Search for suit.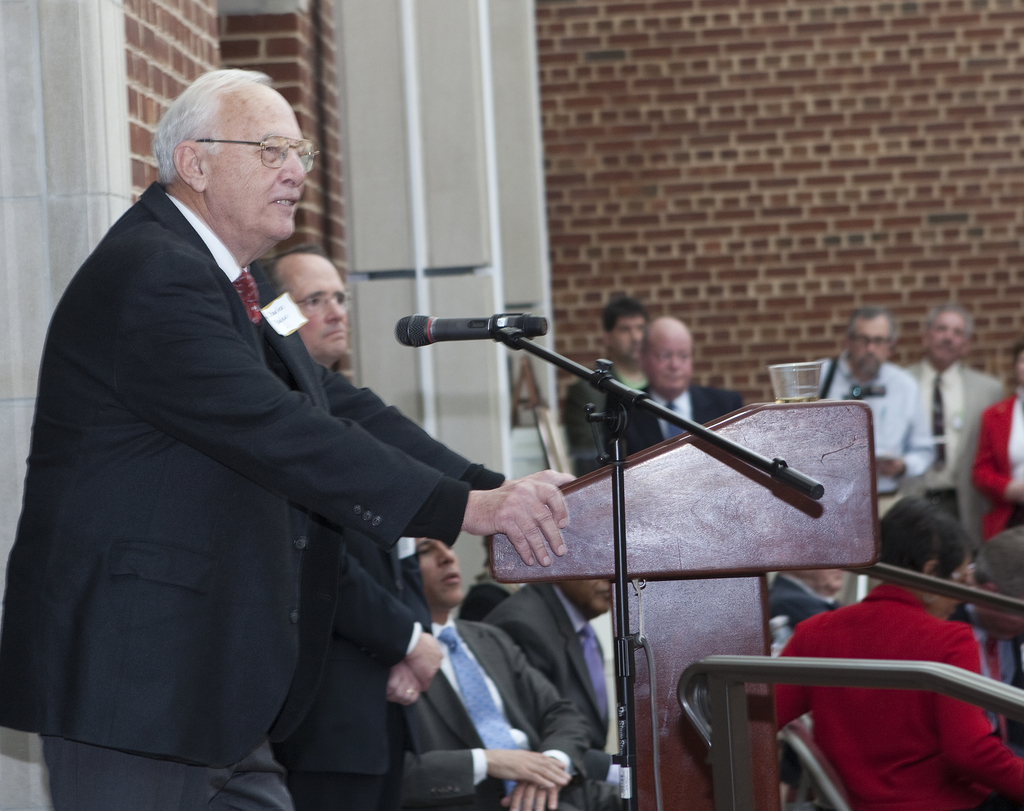
Found at pyautogui.locateOnScreen(20, 104, 491, 810).
